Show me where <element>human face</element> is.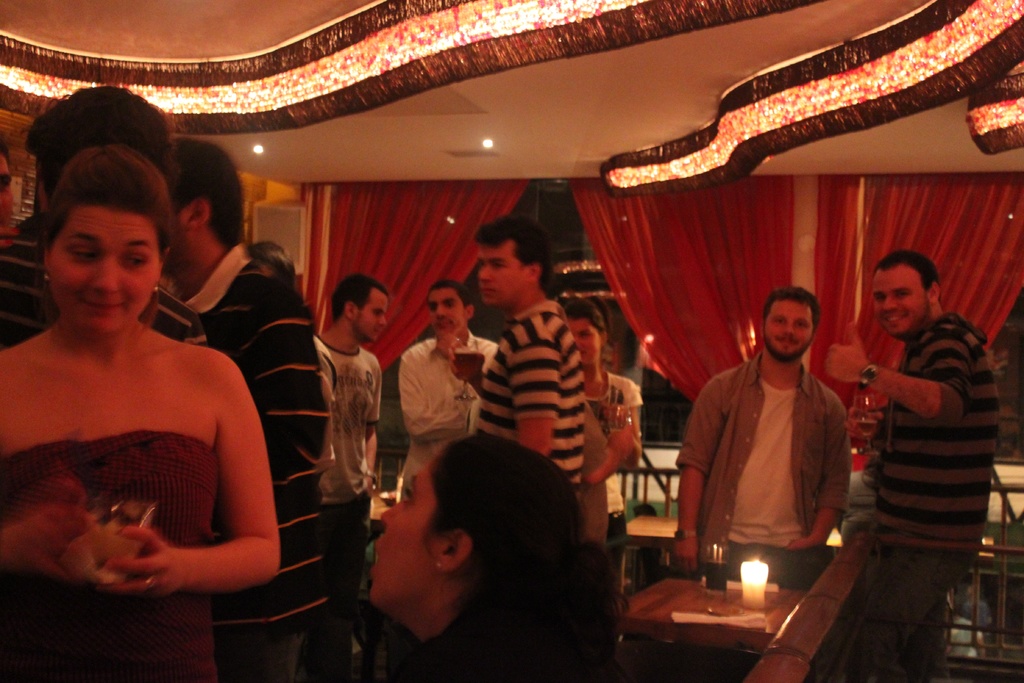
<element>human face</element> is at detection(49, 207, 160, 338).
